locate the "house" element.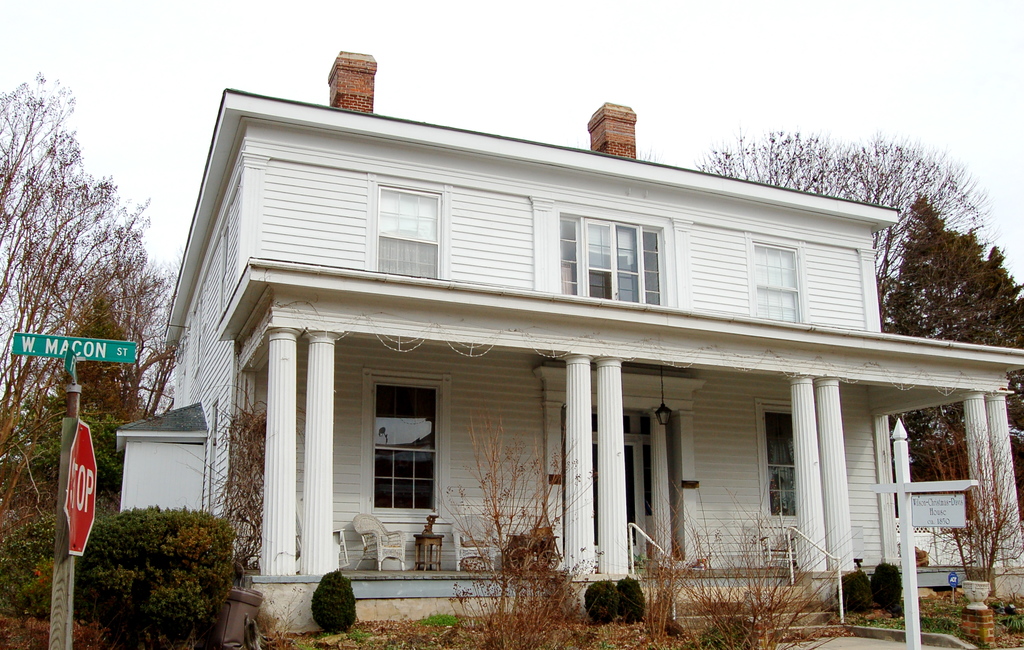
Element bbox: locate(174, 53, 1003, 647).
